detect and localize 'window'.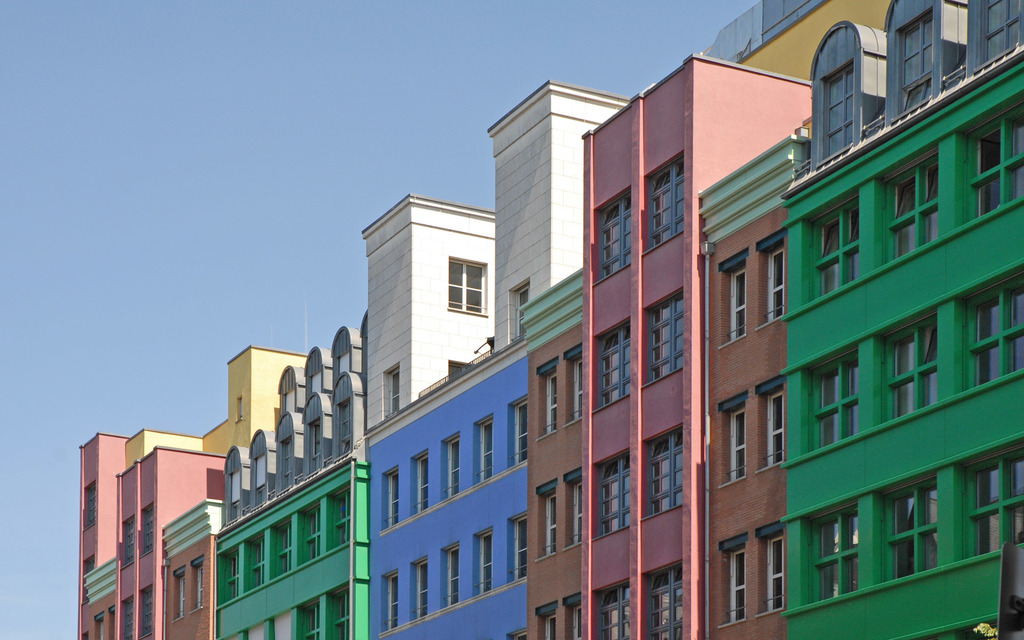
Localized at 753,230,787,333.
